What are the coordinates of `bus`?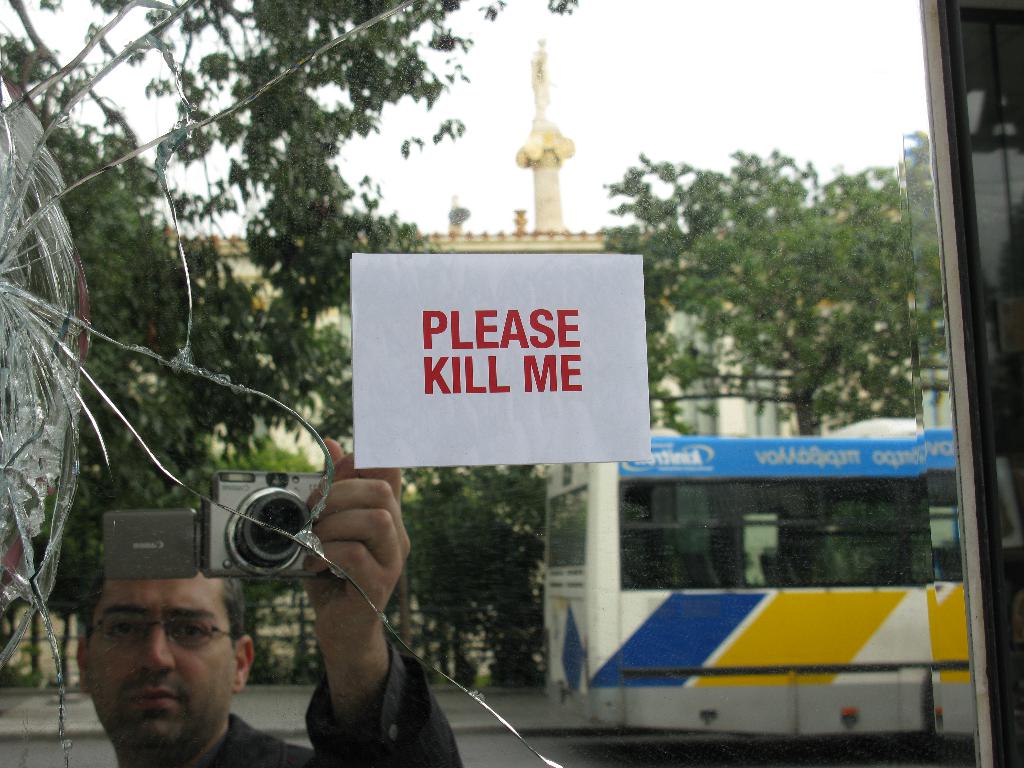
[x1=0, y1=0, x2=1023, y2=767].
